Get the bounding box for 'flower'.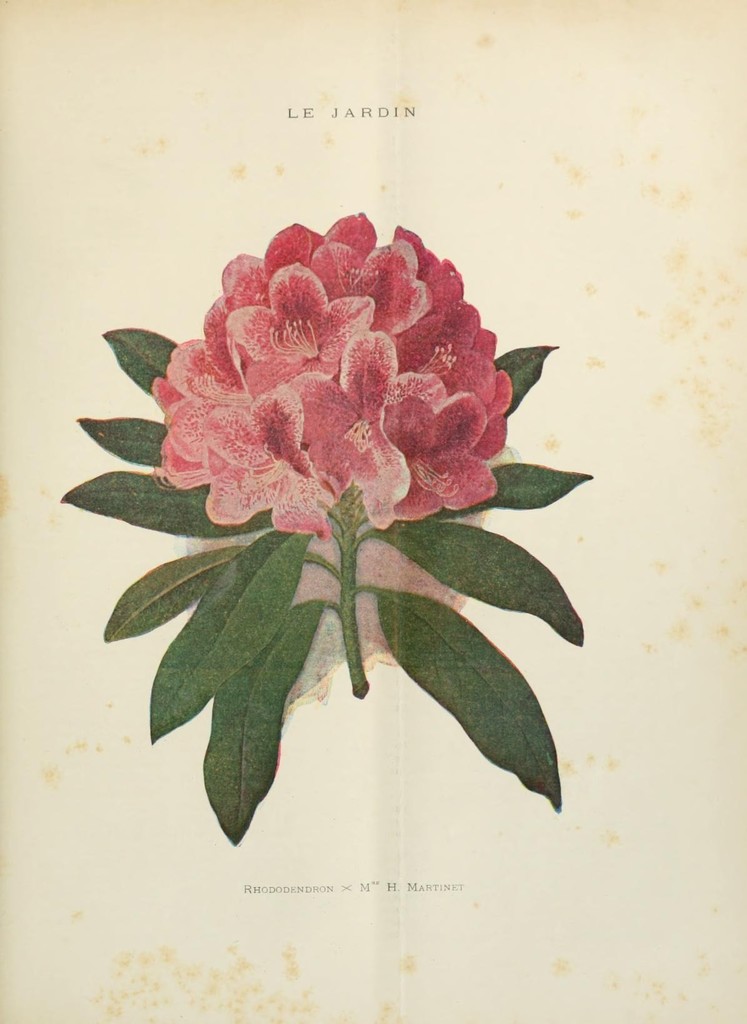
l=149, t=220, r=543, b=632.
